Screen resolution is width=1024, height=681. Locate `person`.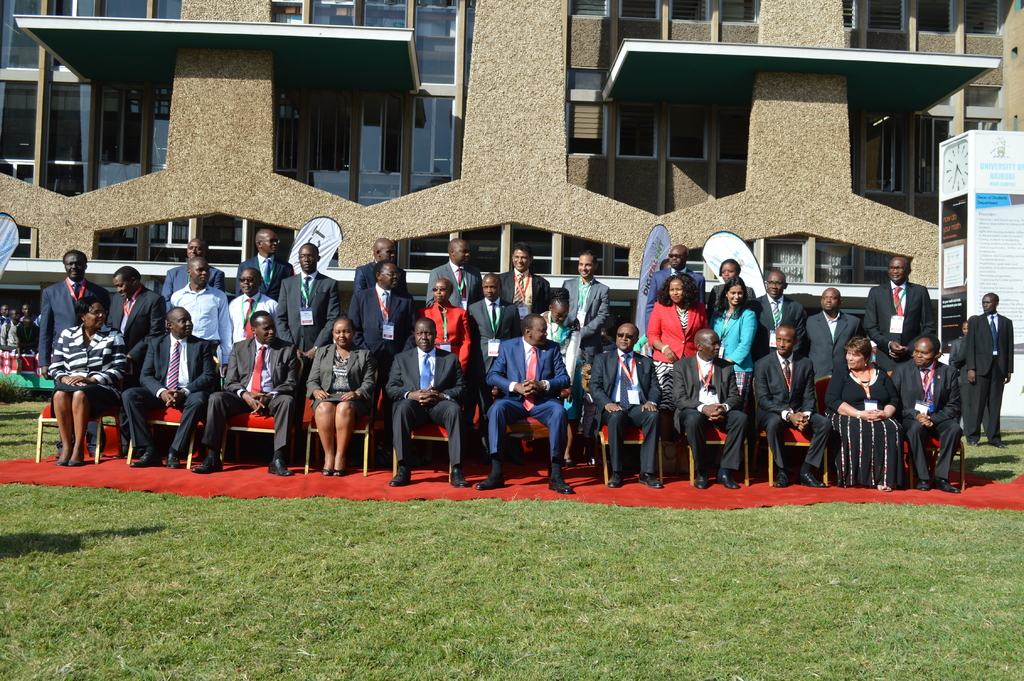
<bbox>649, 272, 703, 381</bbox>.
